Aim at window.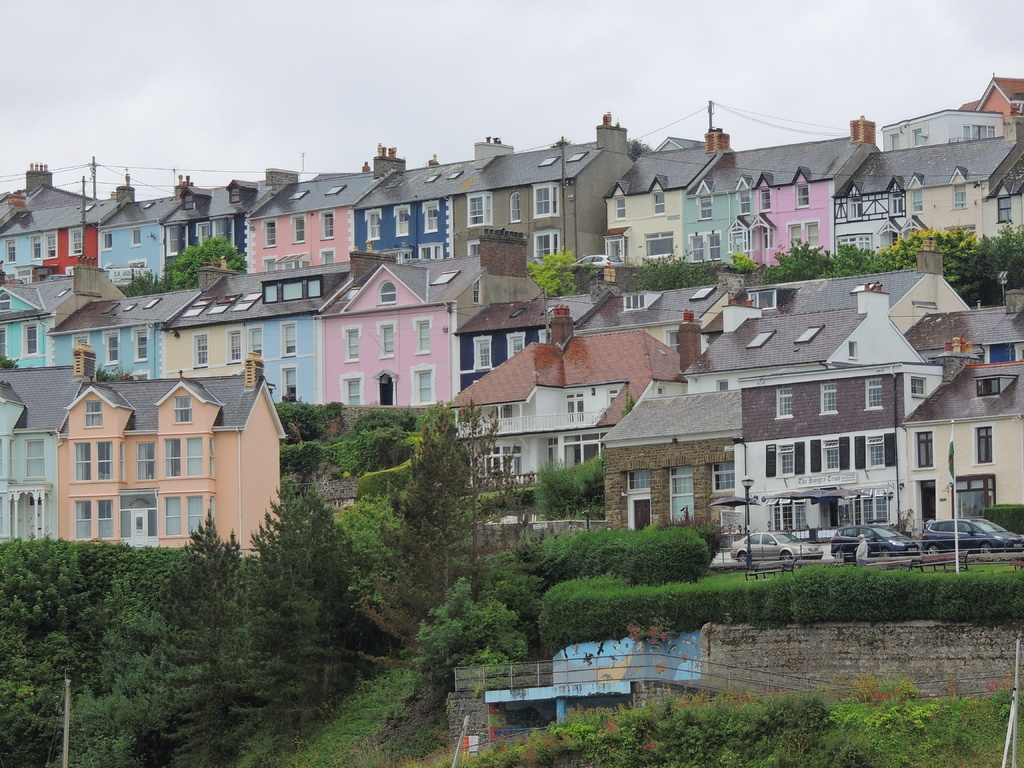
Aimed at 739, 193, 751, 211.
